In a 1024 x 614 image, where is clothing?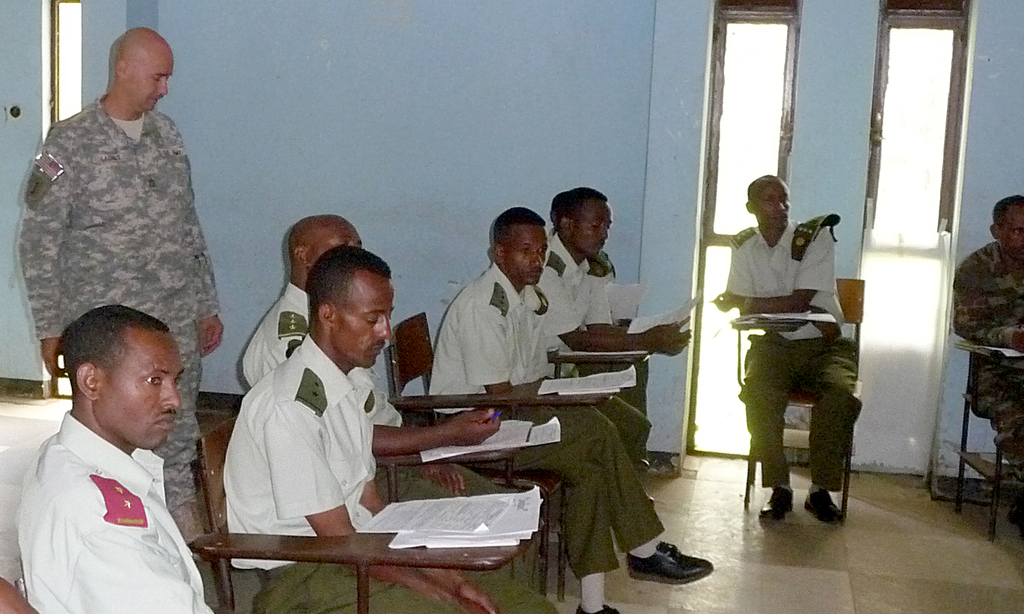
l=529, t=237, r=684, b=475.
